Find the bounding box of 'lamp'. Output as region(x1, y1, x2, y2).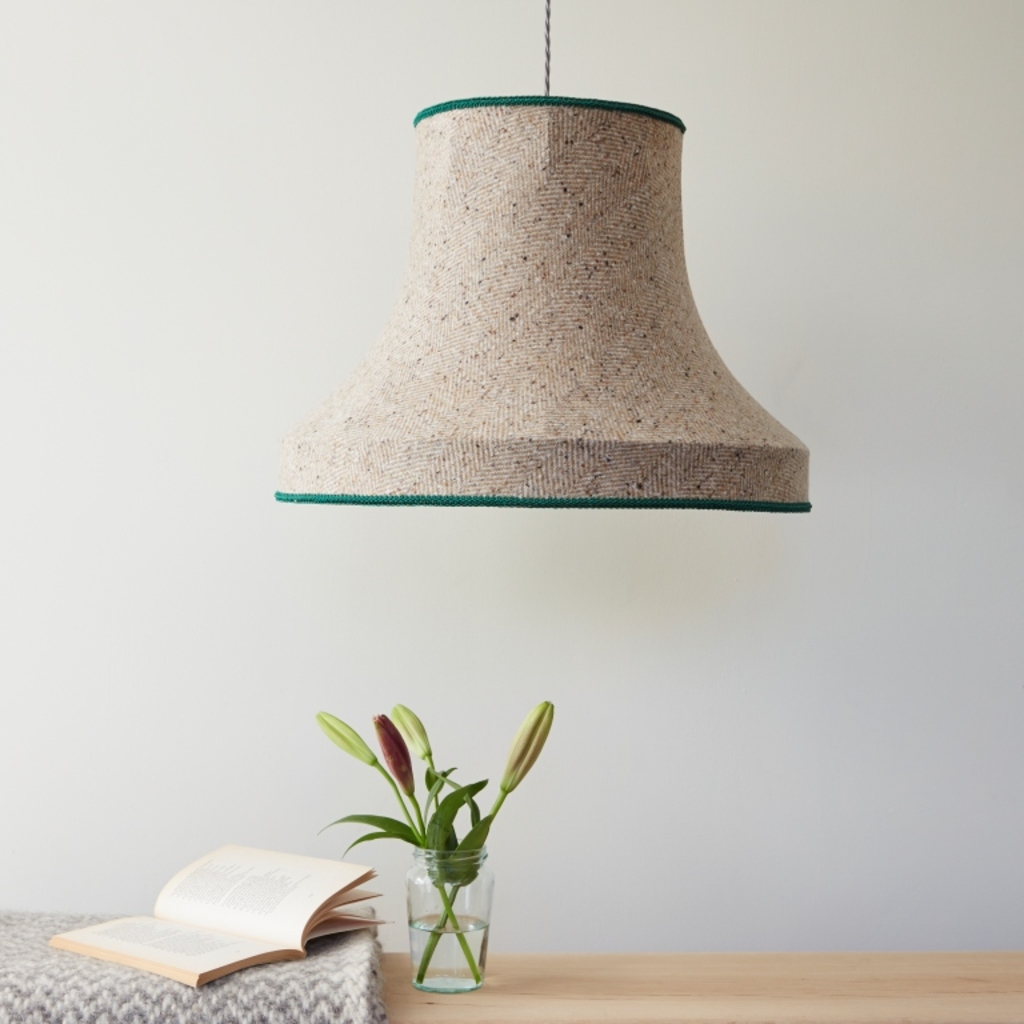
region(268, 89, 823, 608).
